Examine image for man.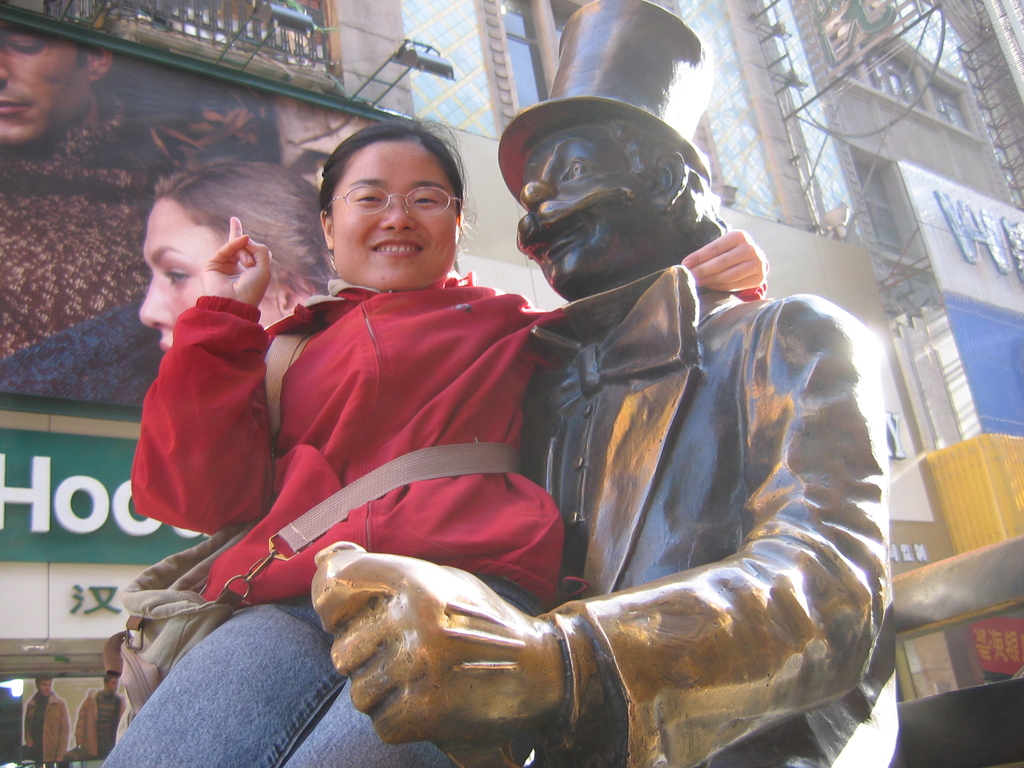
Examination result: {"left": 99, "top": 0, "right": 897, "bottom": 767}.
